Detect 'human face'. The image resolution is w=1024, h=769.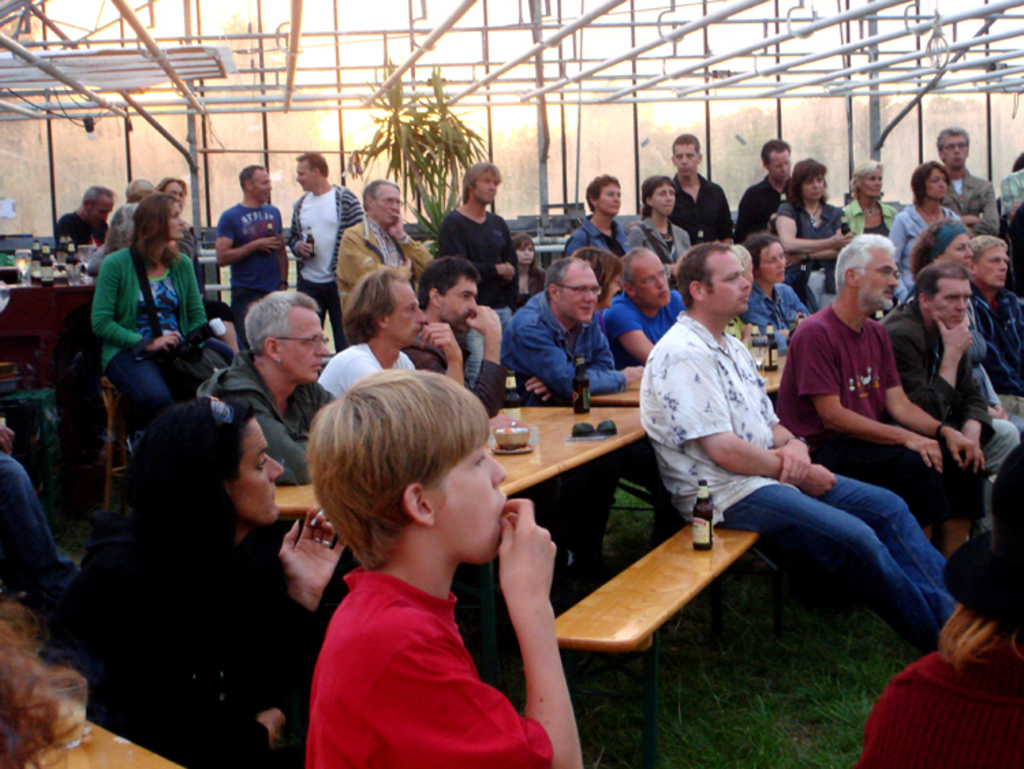
<region>283, 302, 330, 382</region>.
